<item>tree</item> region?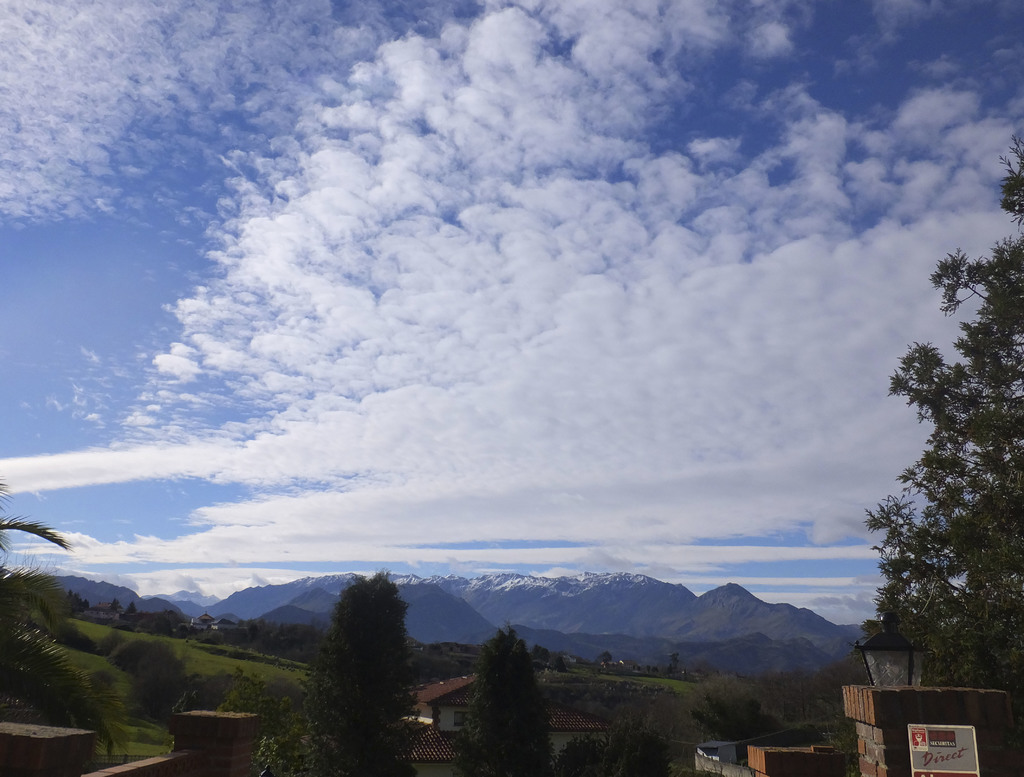
678 670 794 756
